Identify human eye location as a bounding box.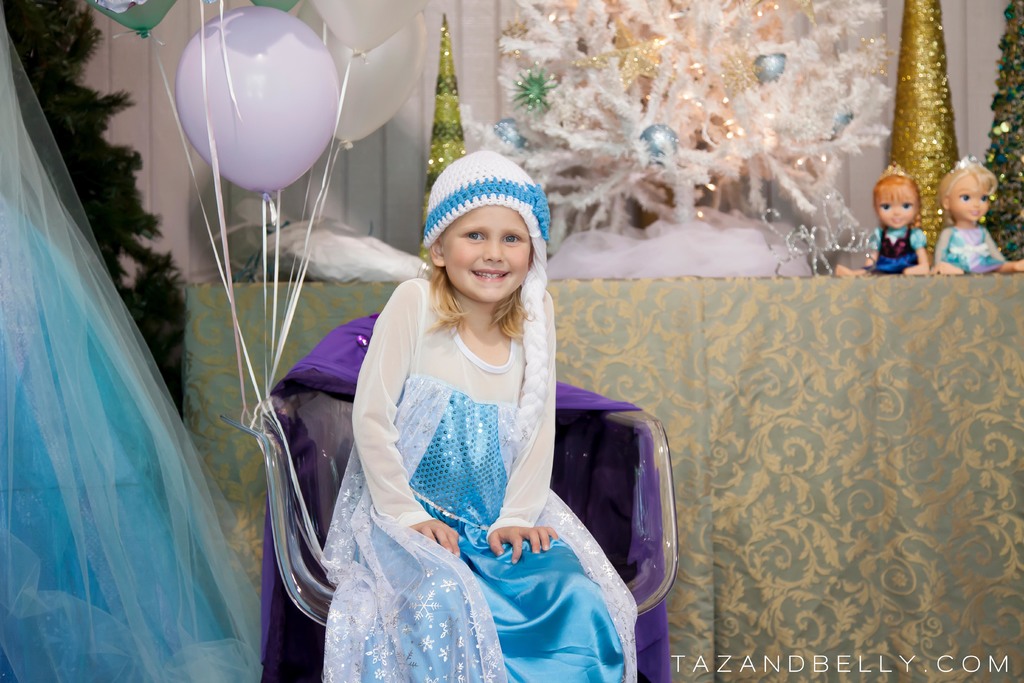
locate(462, 224, 484, 249).
